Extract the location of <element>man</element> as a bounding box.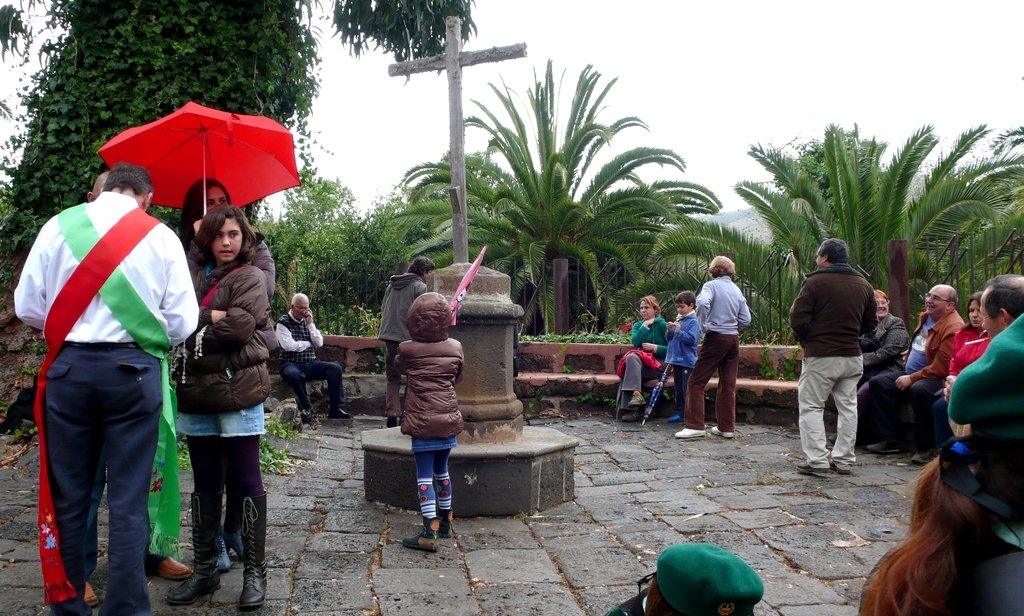
(275,286,359,432).
